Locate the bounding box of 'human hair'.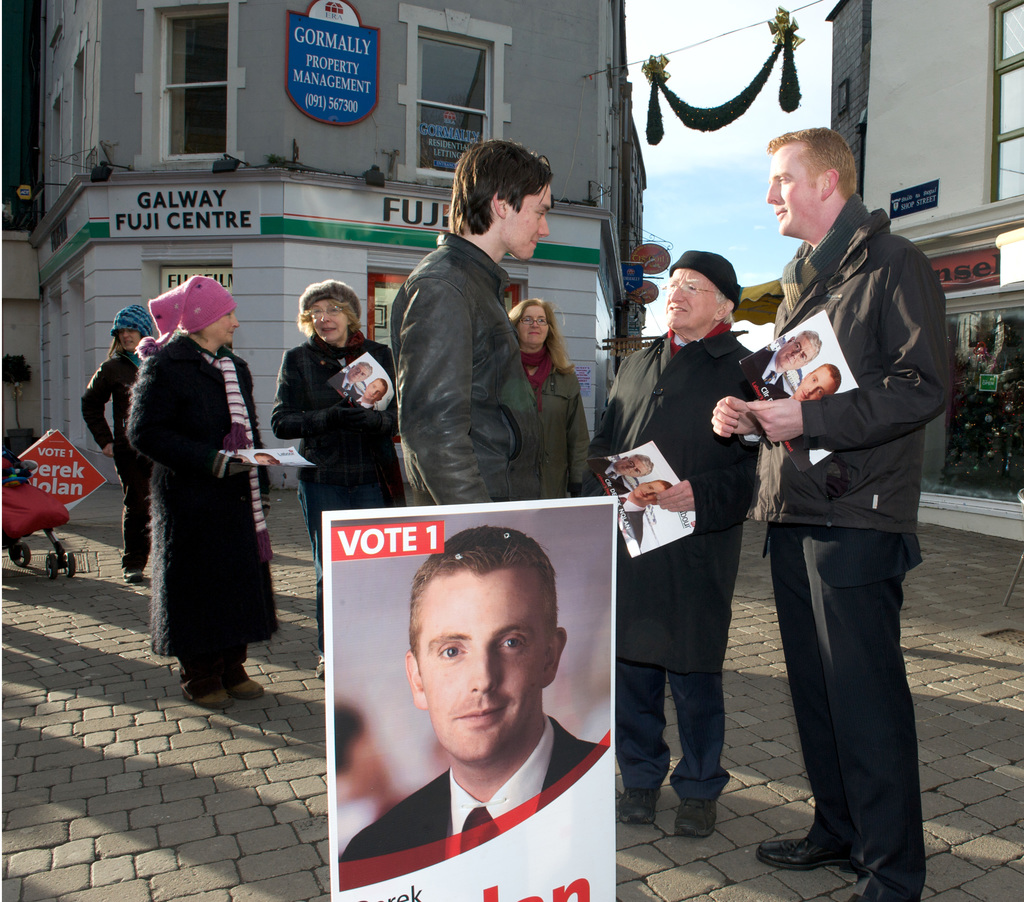
Bounding box: 232 453 249 462.
